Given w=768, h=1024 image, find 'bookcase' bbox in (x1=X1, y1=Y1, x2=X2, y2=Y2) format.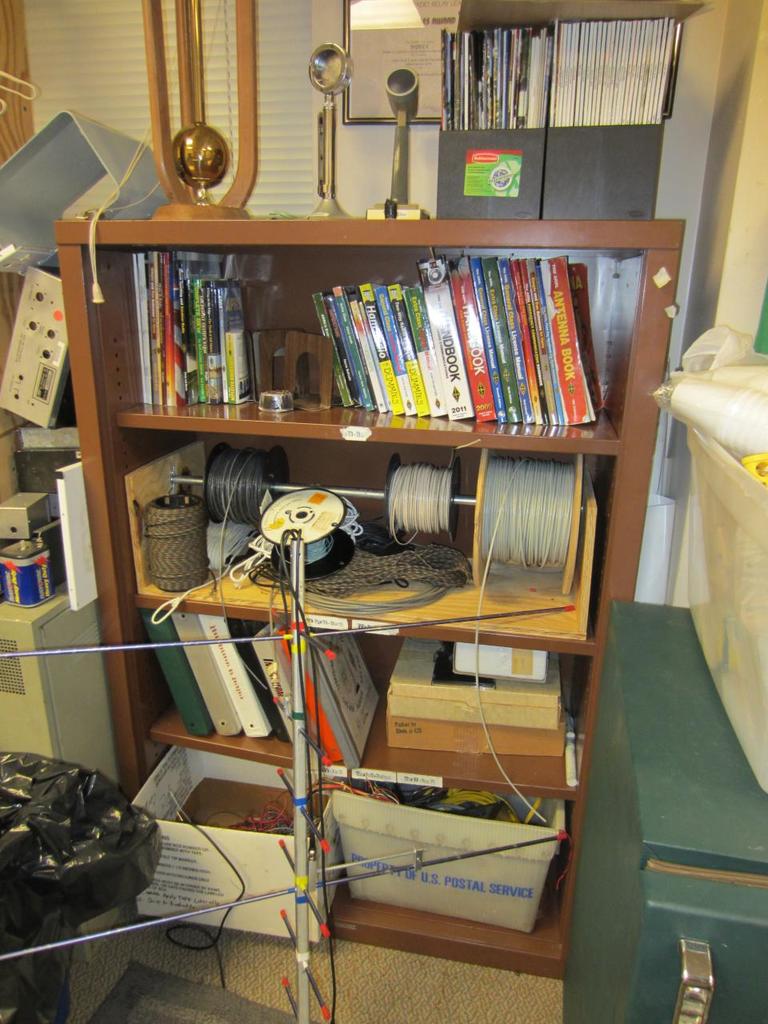
(x1=58, y1=226, x2=670, y2=953).
